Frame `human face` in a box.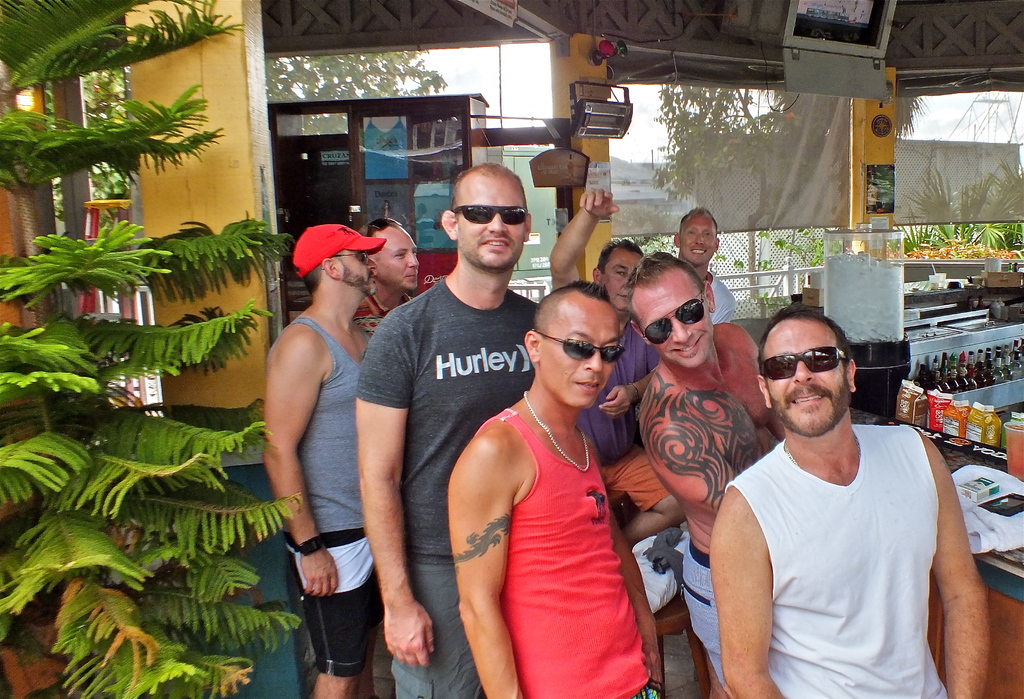
box=[459, 176, 530, 269].
